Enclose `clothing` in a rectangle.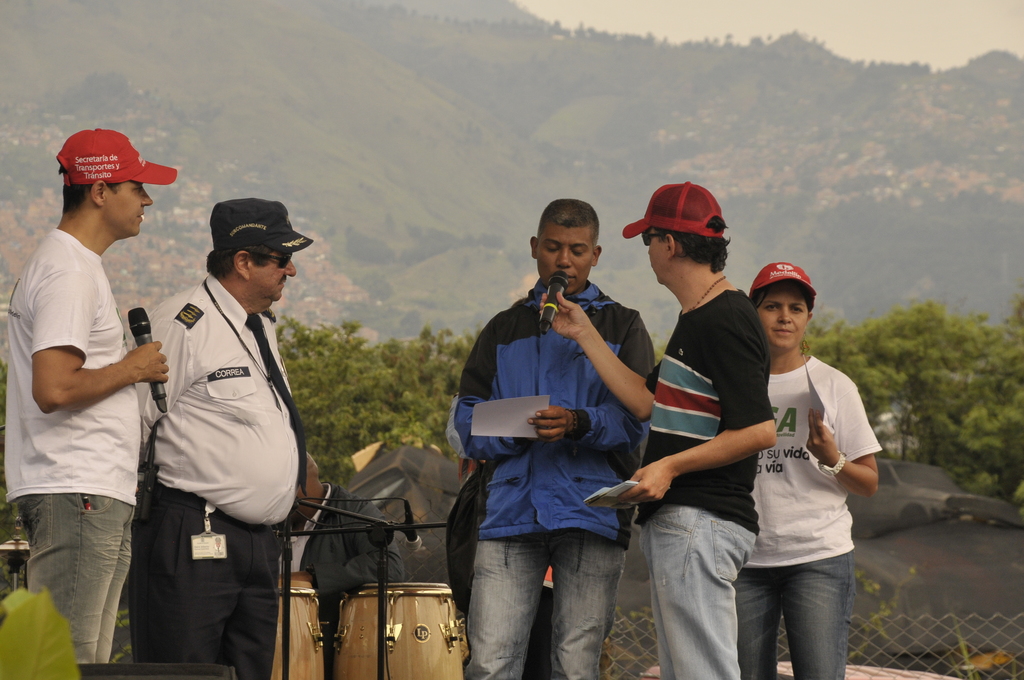
(633,288,773,679).
